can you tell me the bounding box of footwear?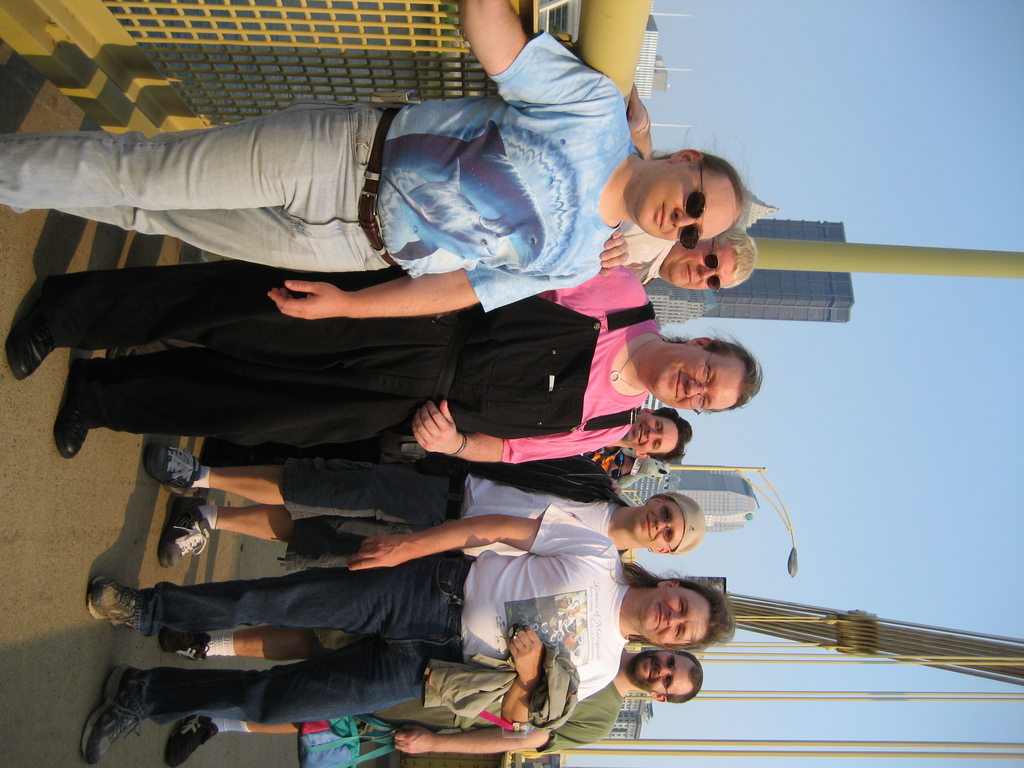
147, 447, 202, 493.
